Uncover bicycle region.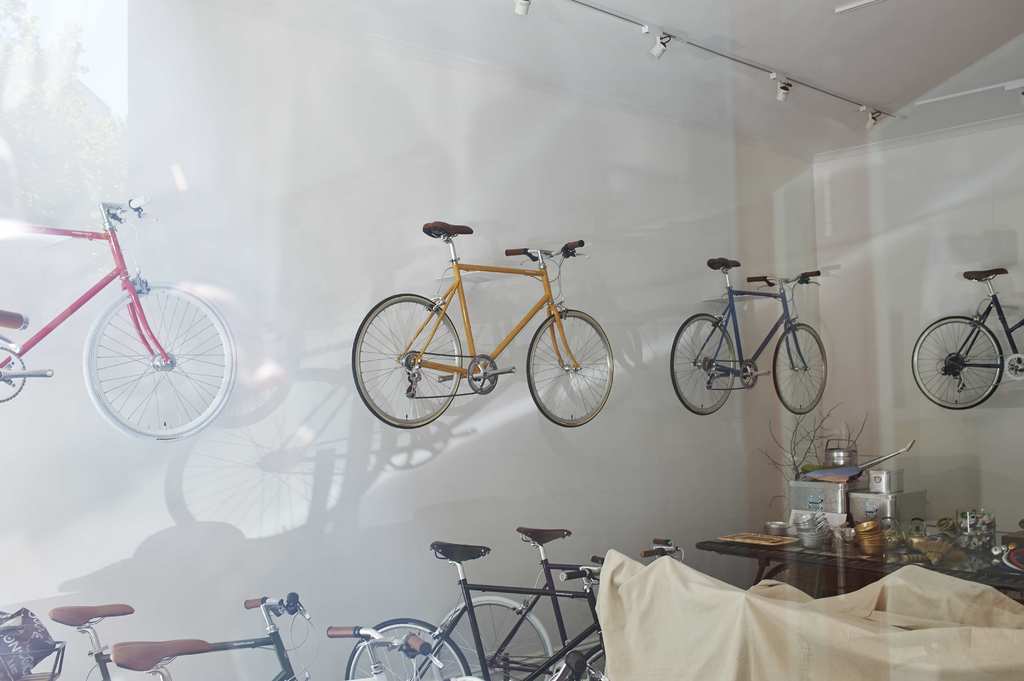
Uncovered: 0:193:237:442.
